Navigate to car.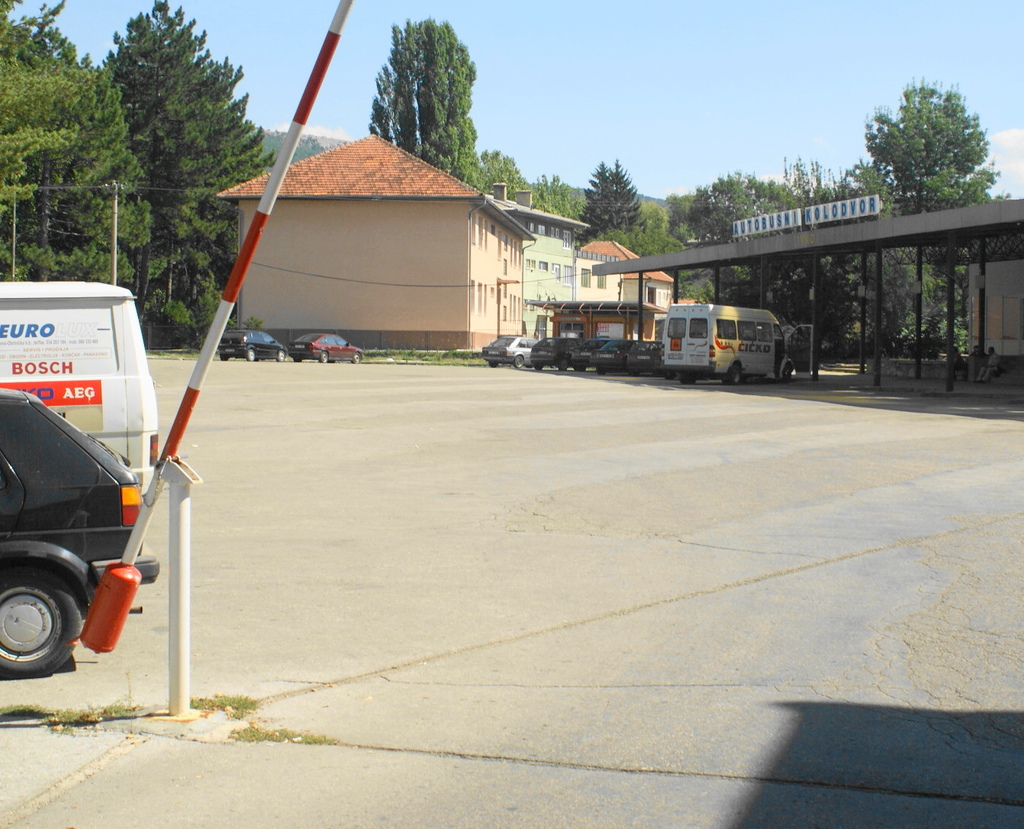
Navigation target: x1=5, y1=378, x2=178, y2=683.
